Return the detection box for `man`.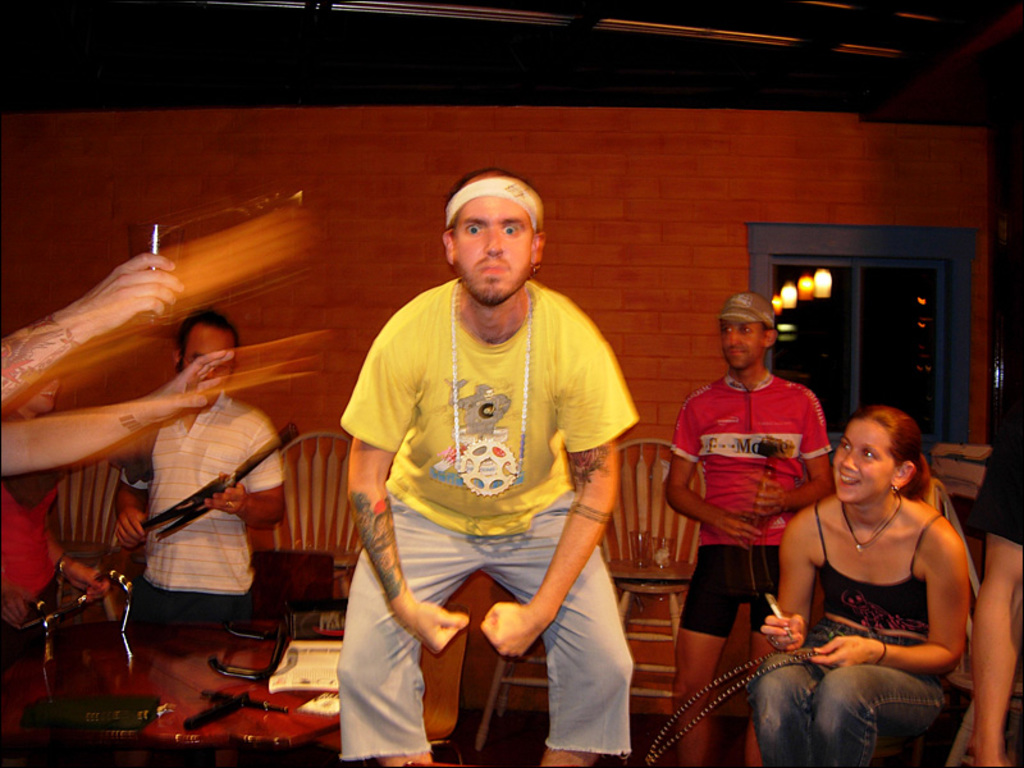
box=[113, 310, 283, 620].
